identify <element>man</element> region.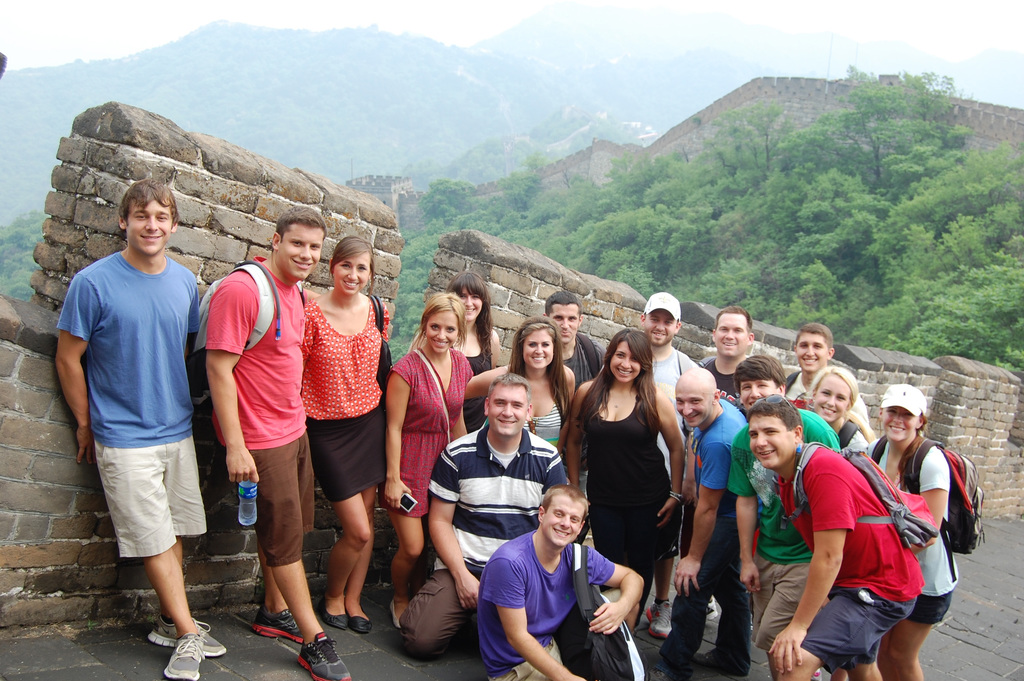
Region: <region>54, 153, 222, 656</region>.
